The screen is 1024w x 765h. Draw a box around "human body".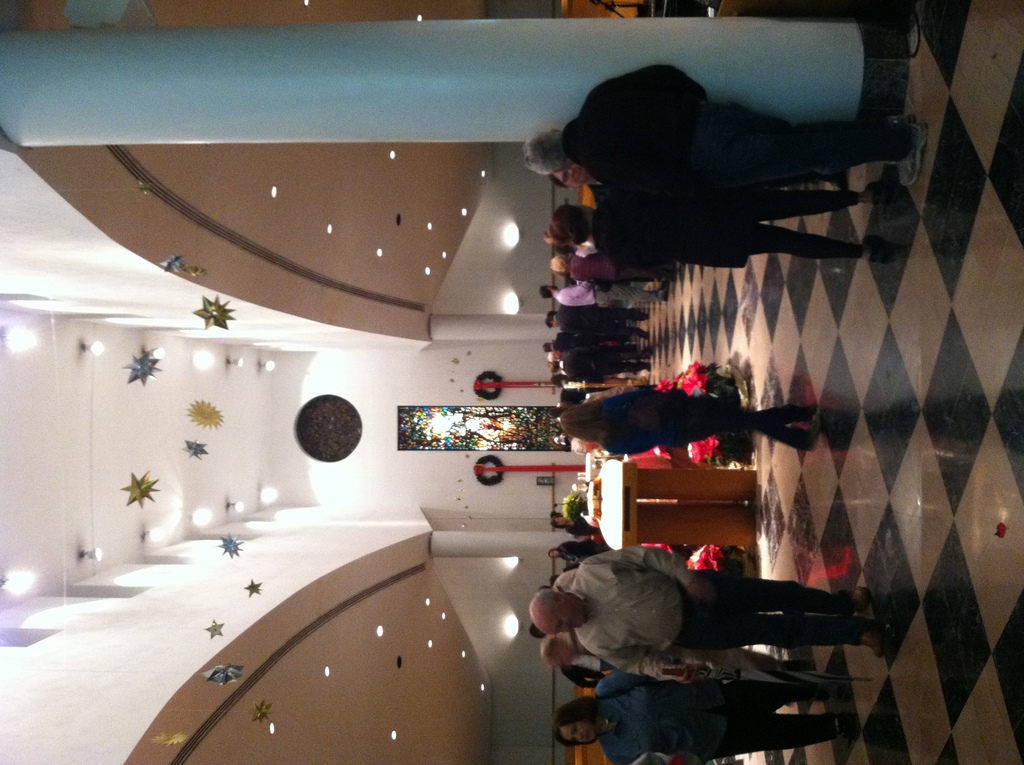
<box>548,188,890,266</box>.
